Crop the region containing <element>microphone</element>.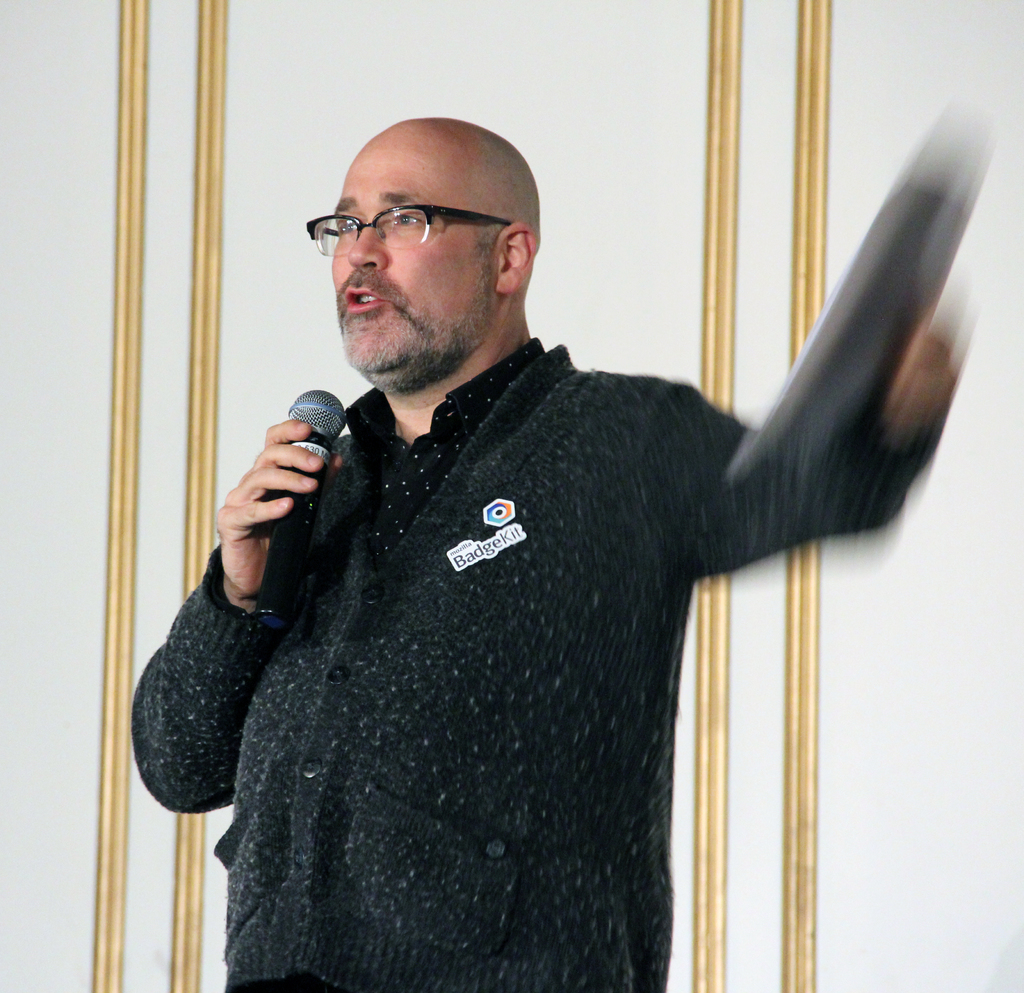
Crop region: bbox=[257, 392, 355, 627].
